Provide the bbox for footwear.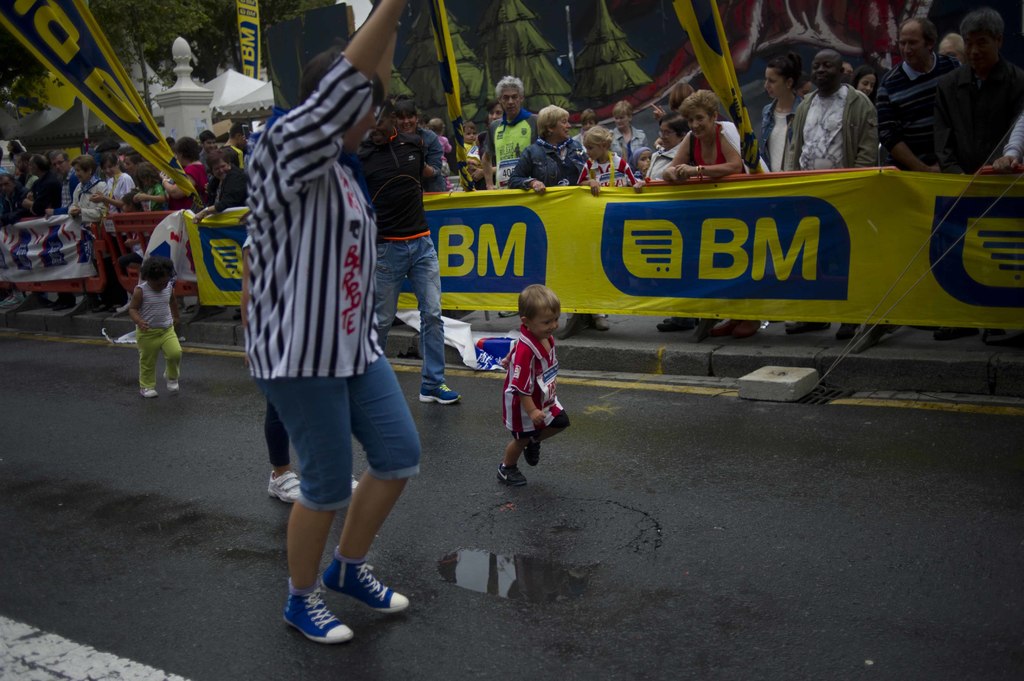
x1=165, y1=380, x2=179, y2=390.
